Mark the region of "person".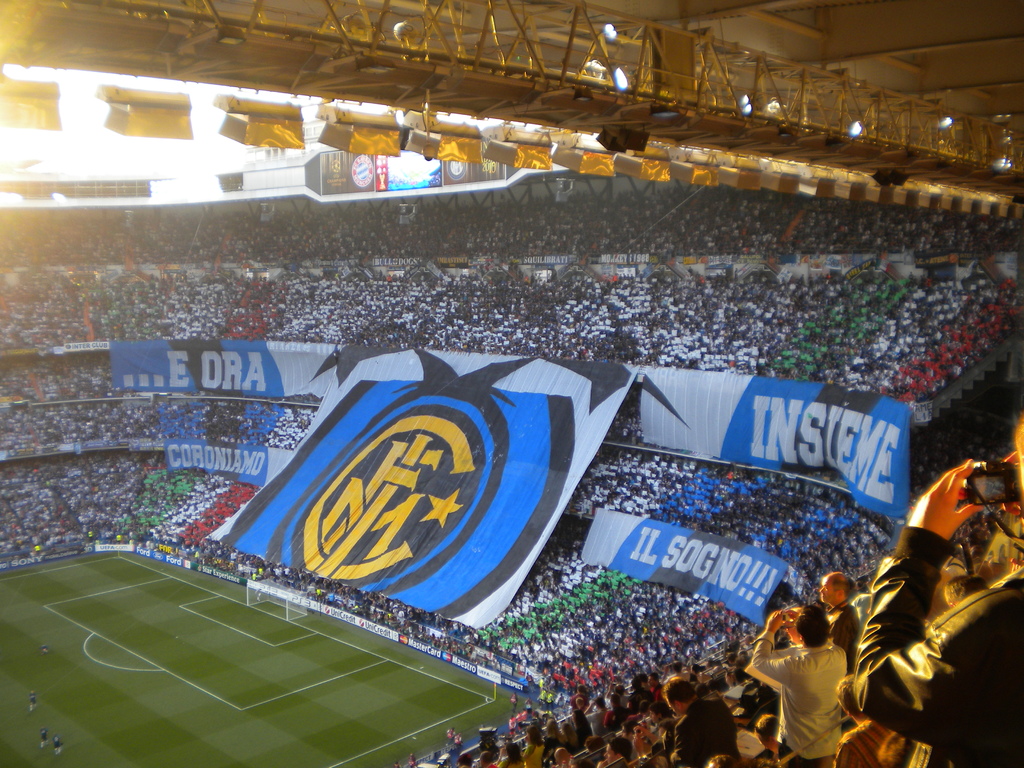
Region: x1=750 y1=604 x2=848 y2=767.
